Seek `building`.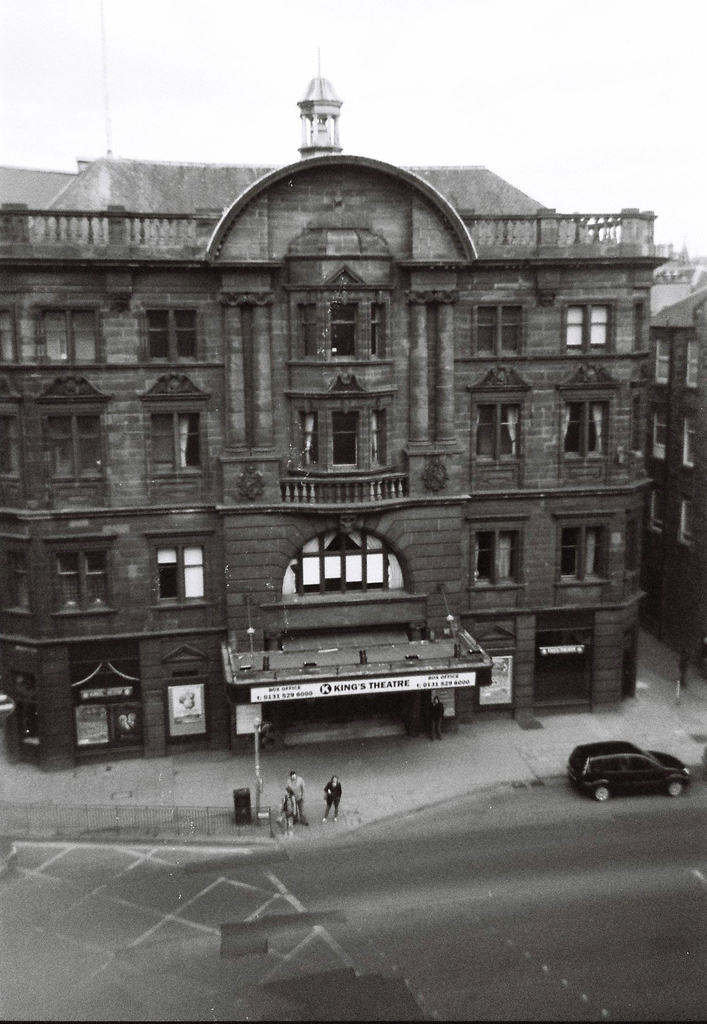
crop(0, 0, 674, 769).
